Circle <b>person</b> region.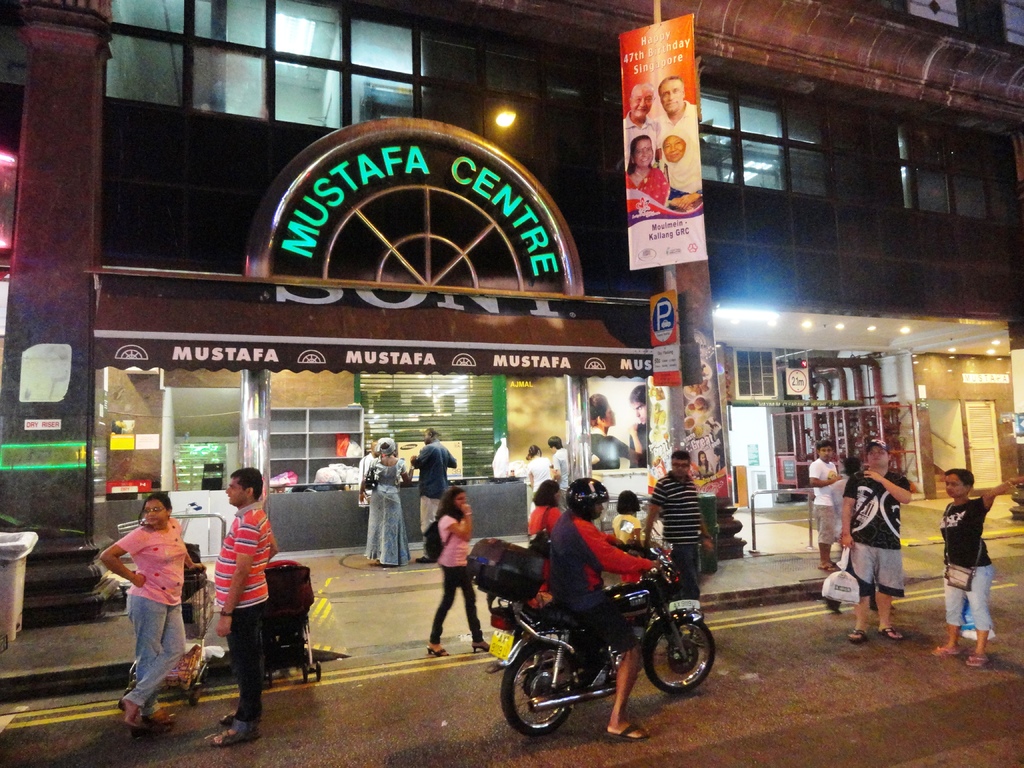
Region: 621/90/662/152.
